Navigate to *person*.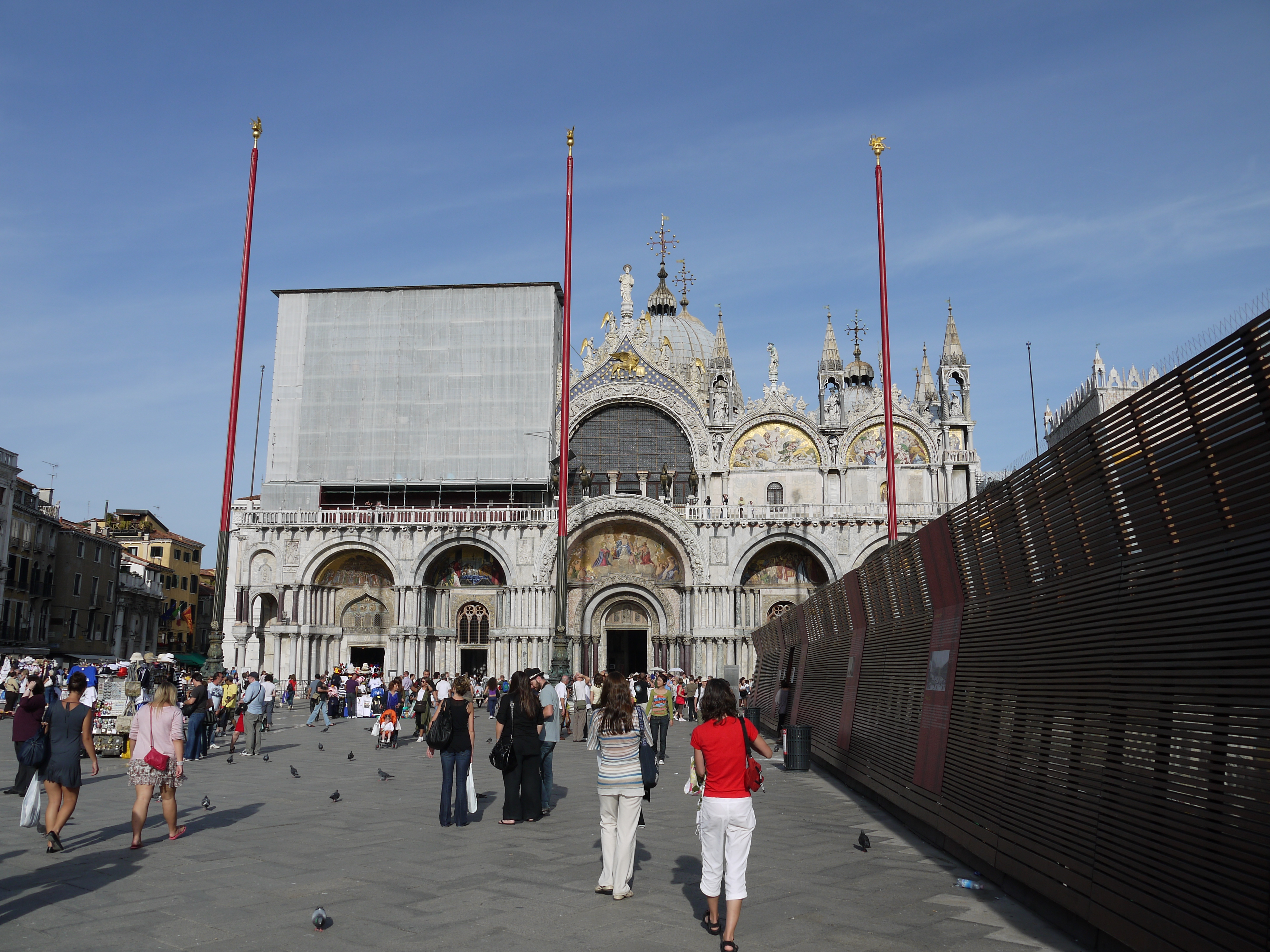
Navigation target: left=186, top=214, right=194, bottom=228.
